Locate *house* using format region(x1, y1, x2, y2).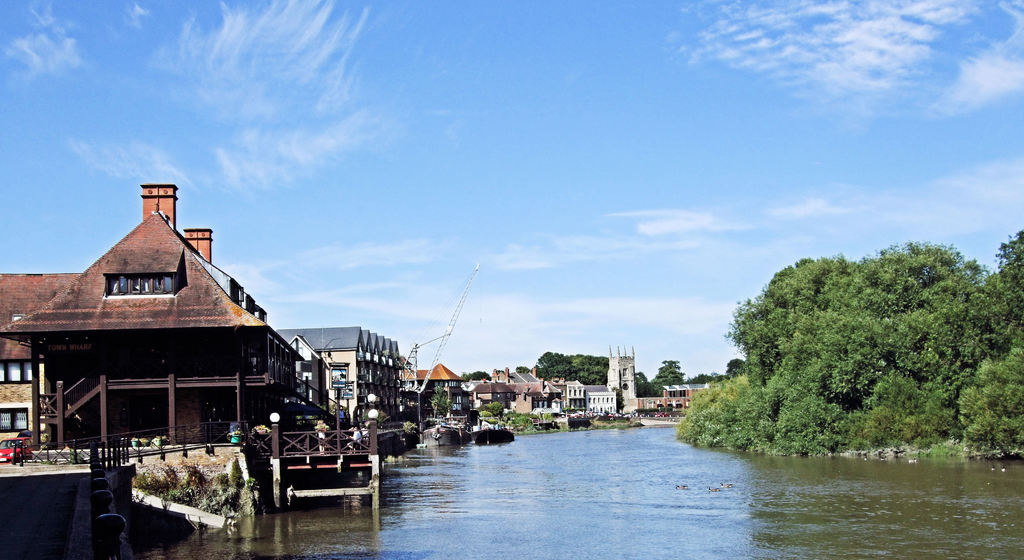
region(0, 182, 303, 472).
